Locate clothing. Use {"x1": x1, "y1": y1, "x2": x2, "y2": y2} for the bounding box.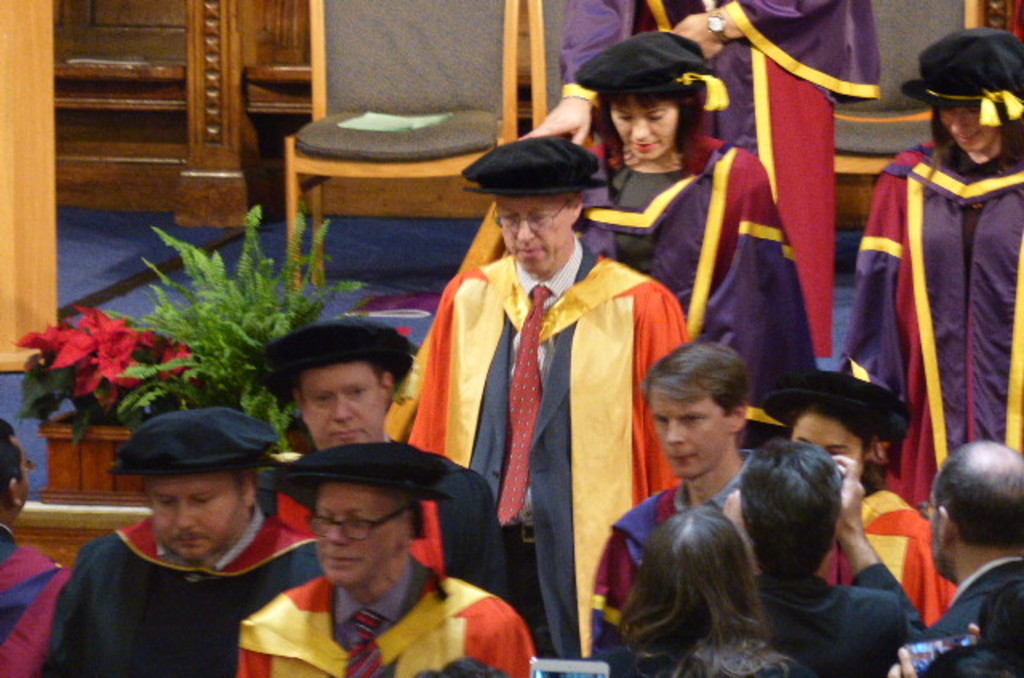
{"x1": 410, "y1": 232, "x2": 690, "y2": 672}.
